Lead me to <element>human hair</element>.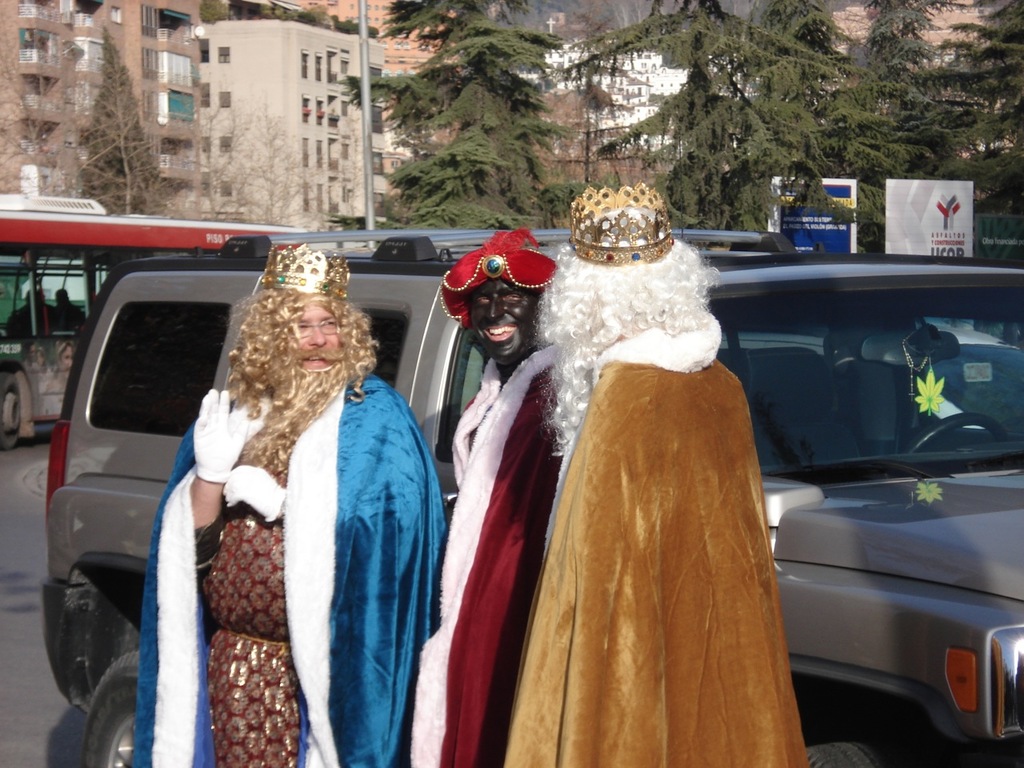
Lead to (530, 204, 724, 468).
